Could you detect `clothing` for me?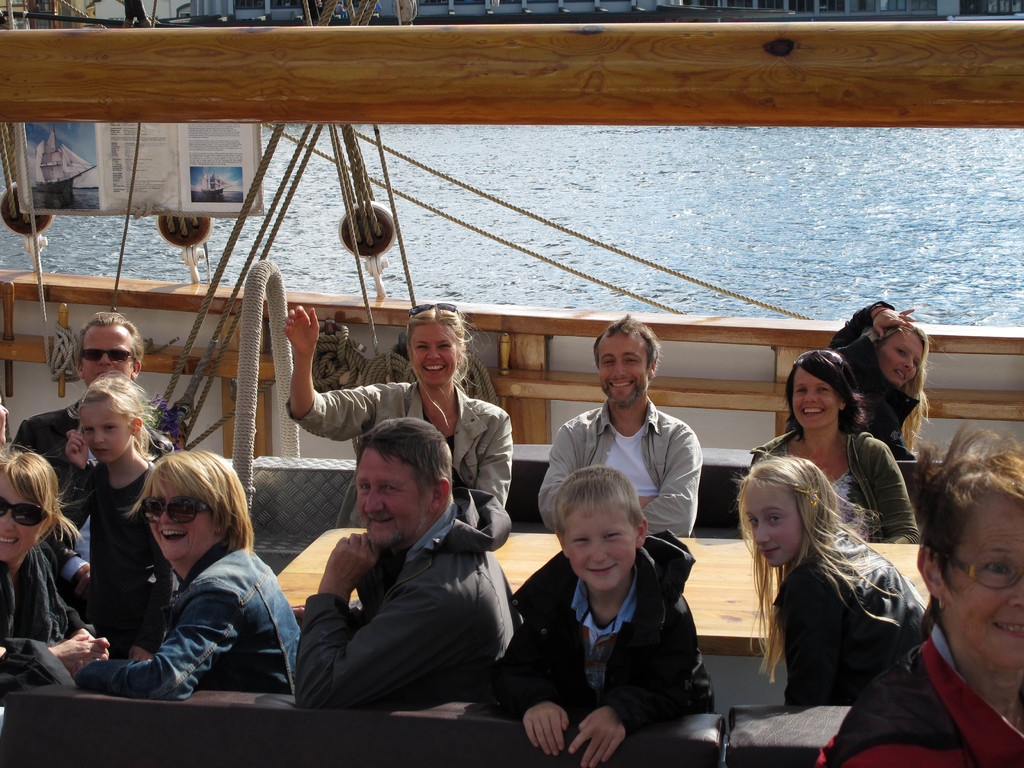
Detection result: [285,367,509,559].
